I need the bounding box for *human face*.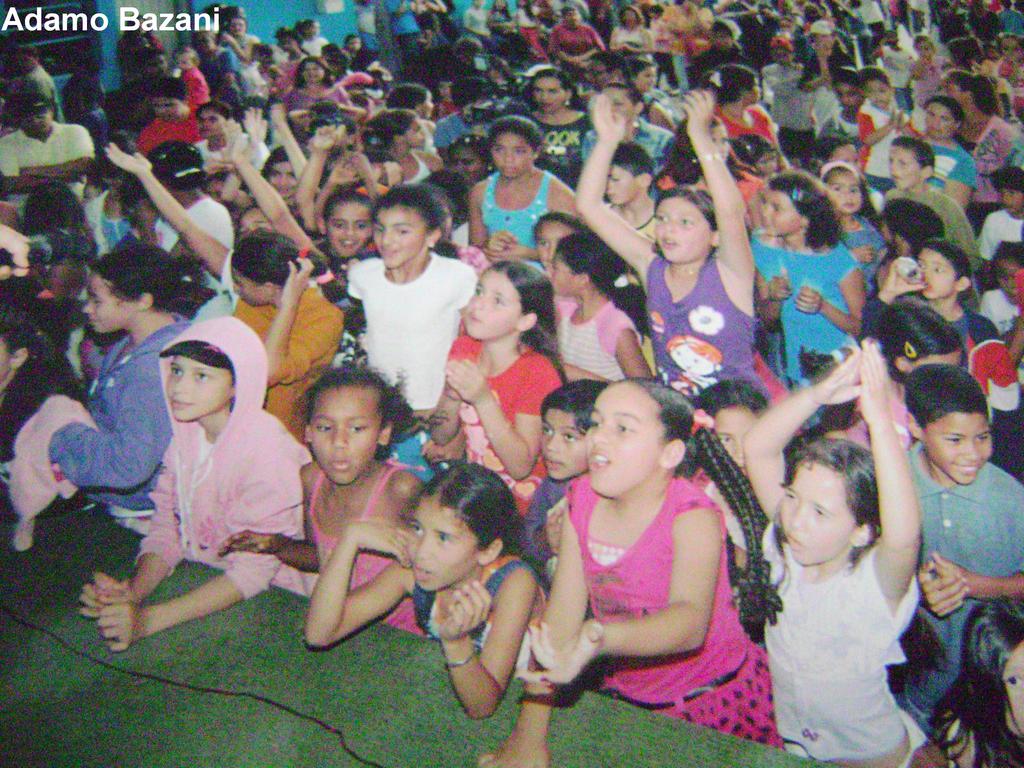
Here it is: x1=493 y1=128 x2=535 y2=175.
